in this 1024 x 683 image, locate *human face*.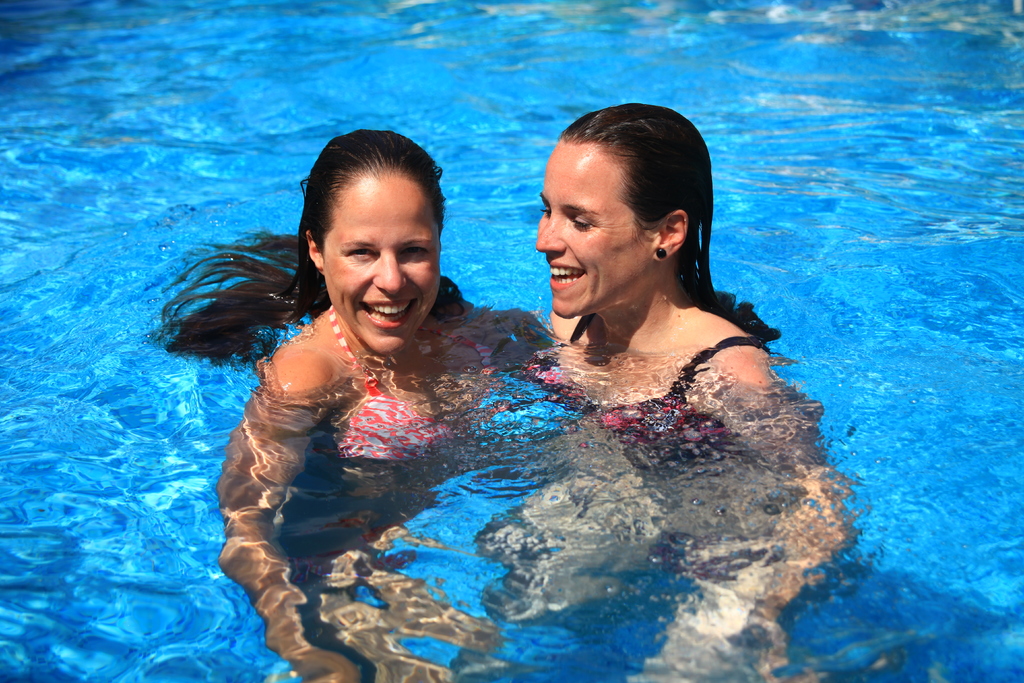
Bounding box: detection(530, 147, 650, 320).
